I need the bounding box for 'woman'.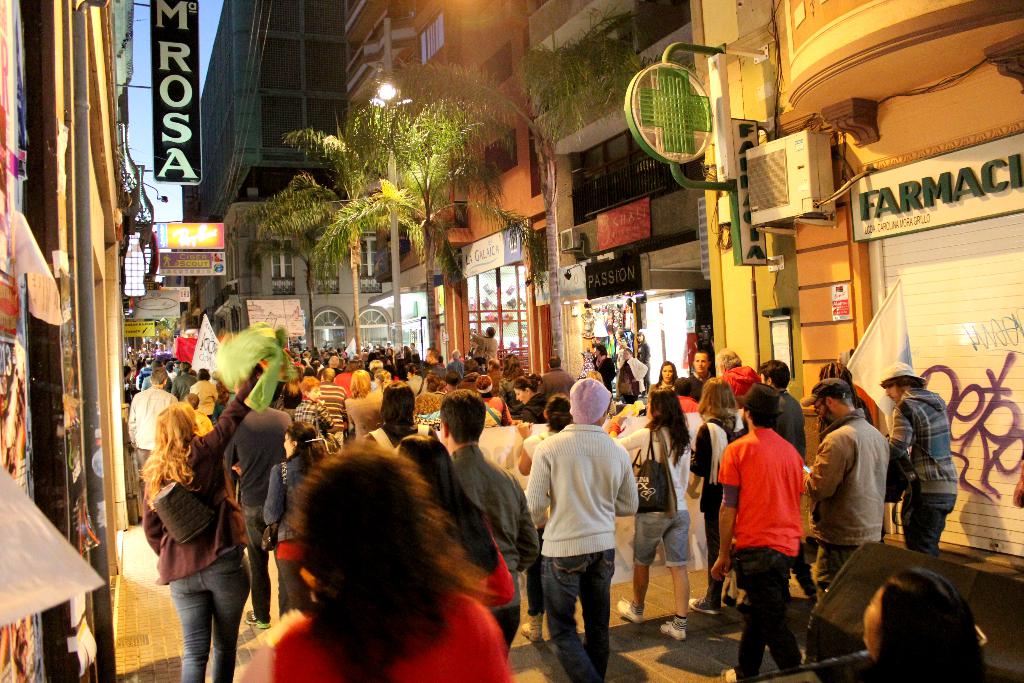
Here it is: 269:446:519:682.
